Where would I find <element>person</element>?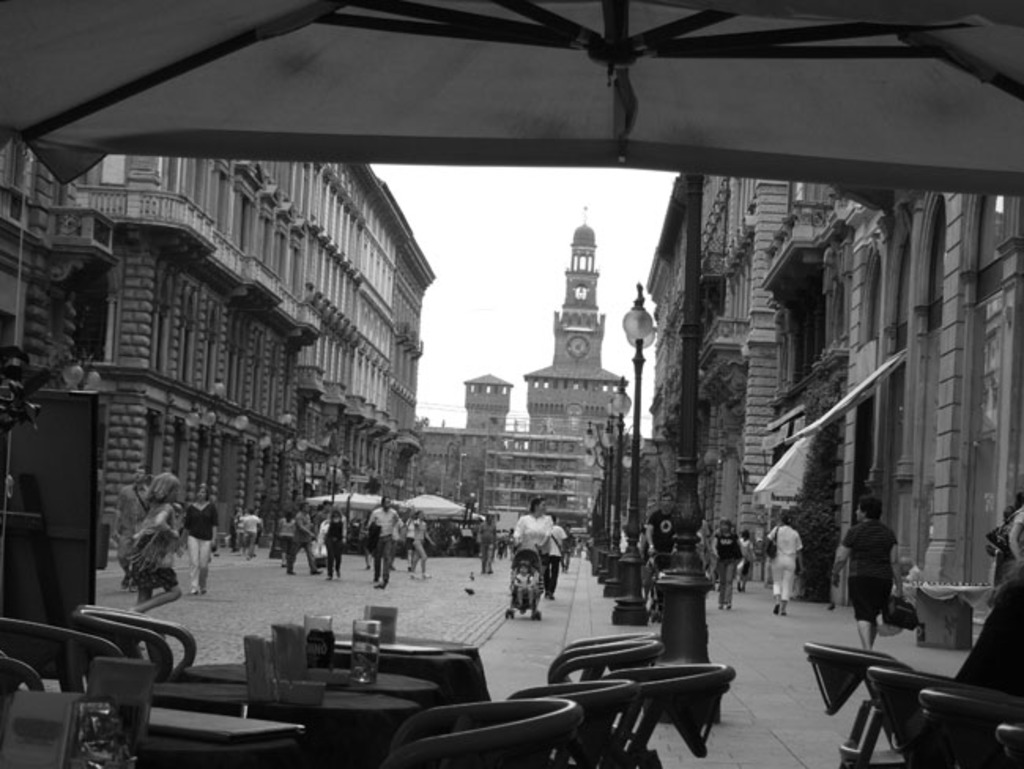
At detection(712, 523, 747, 616).
